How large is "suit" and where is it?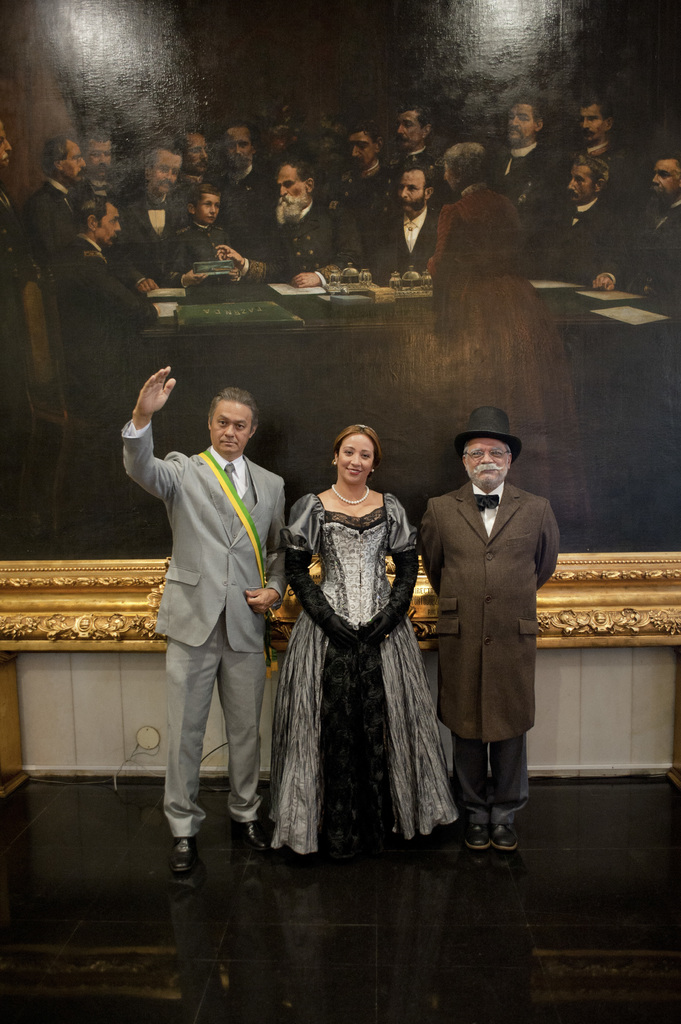
Bounding box: l=120, t=420, r=287, b=842.
